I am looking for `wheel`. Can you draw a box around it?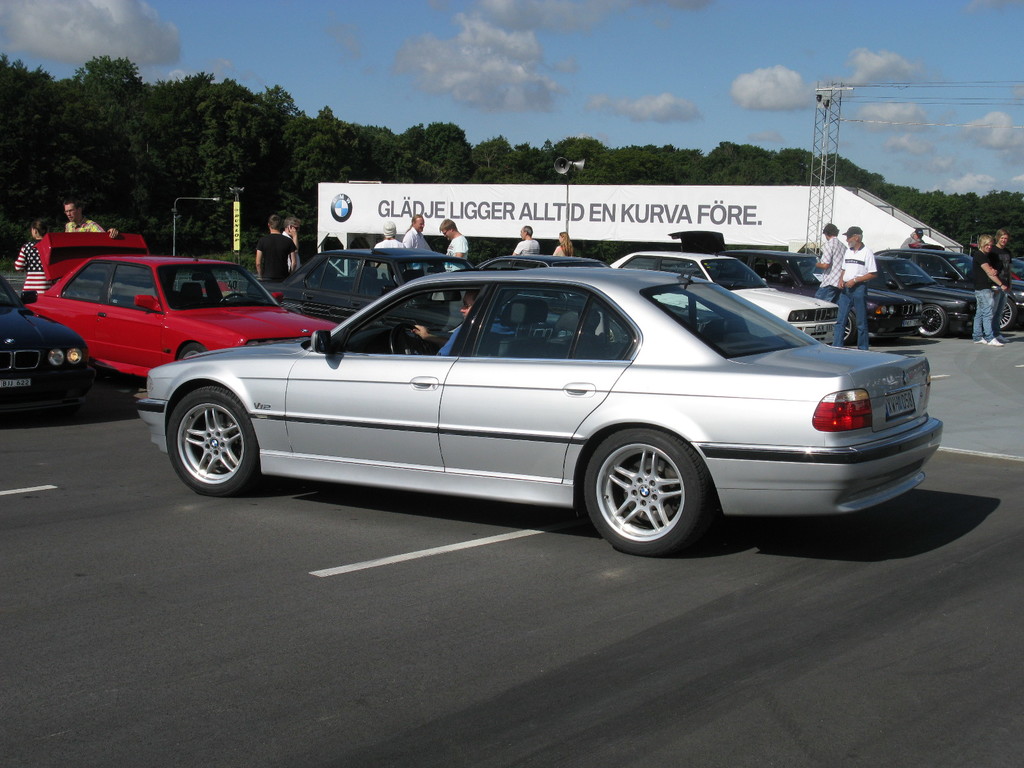
Sure, the bounding box is {"left": 583, "top": 427, "right": 711, "bottom": 557}.
